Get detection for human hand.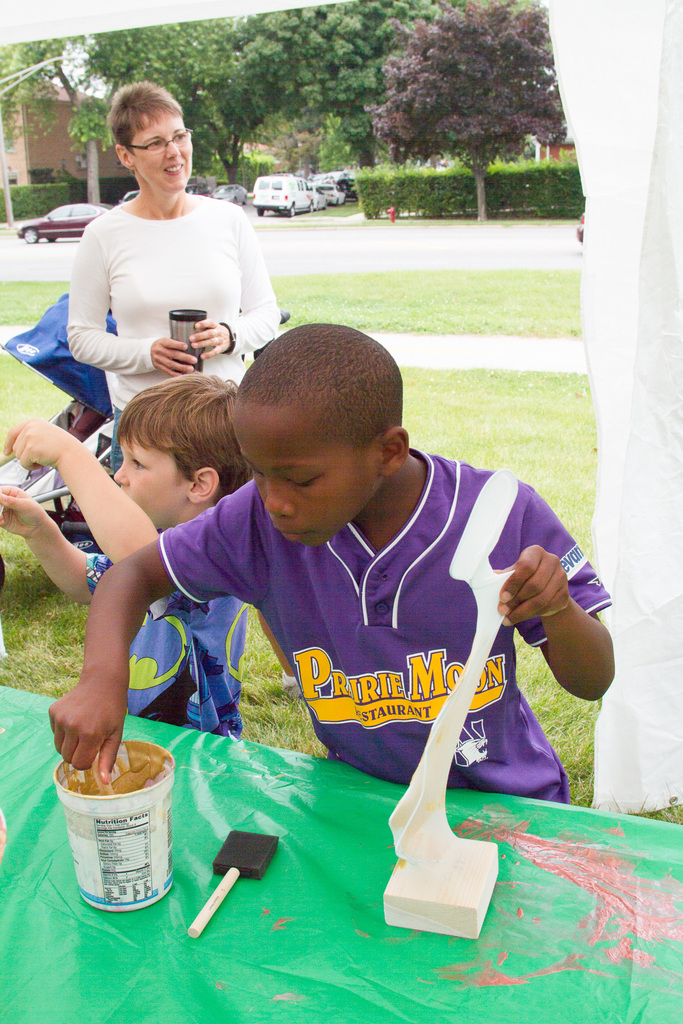
Detection: box=[40, 663, 134, 812].
